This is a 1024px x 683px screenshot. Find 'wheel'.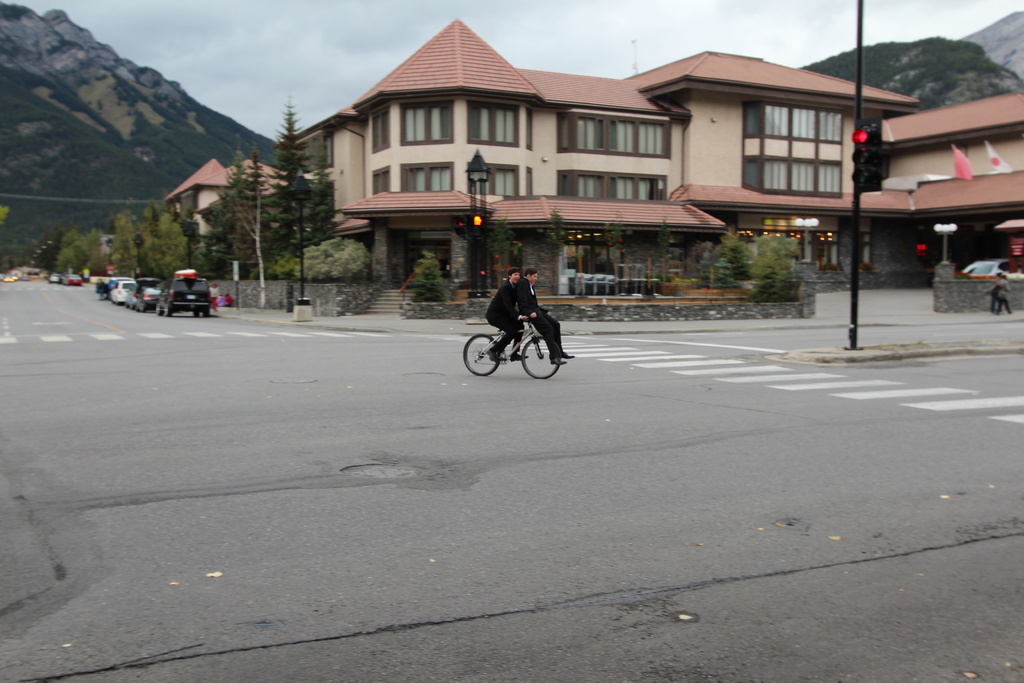
Bounding box: locate(521, 336, 561, 378).
